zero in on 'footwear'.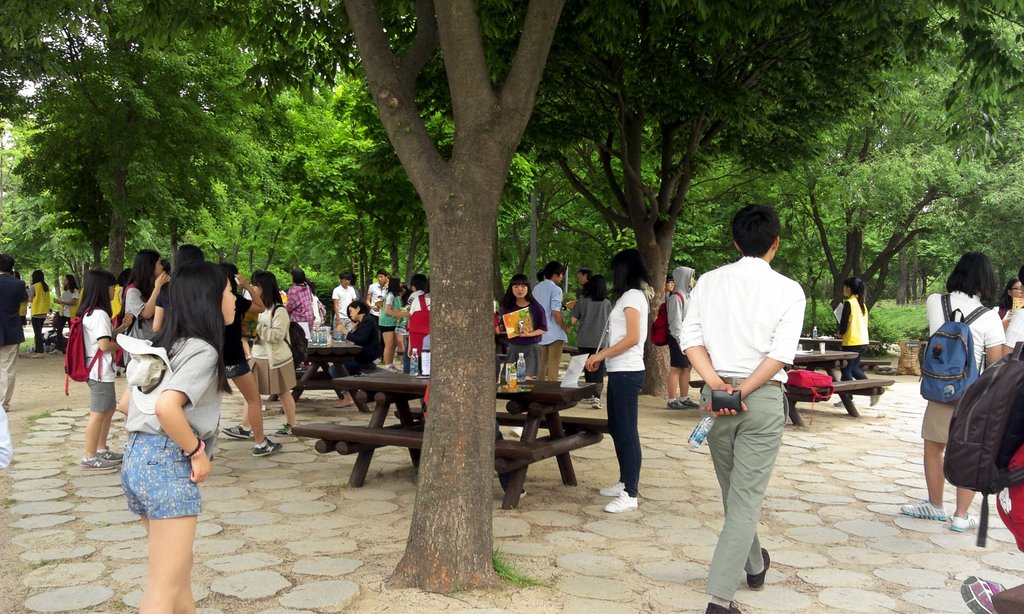
Zeroed in: (x1=834, y1=401, x2=851, y2=405).
